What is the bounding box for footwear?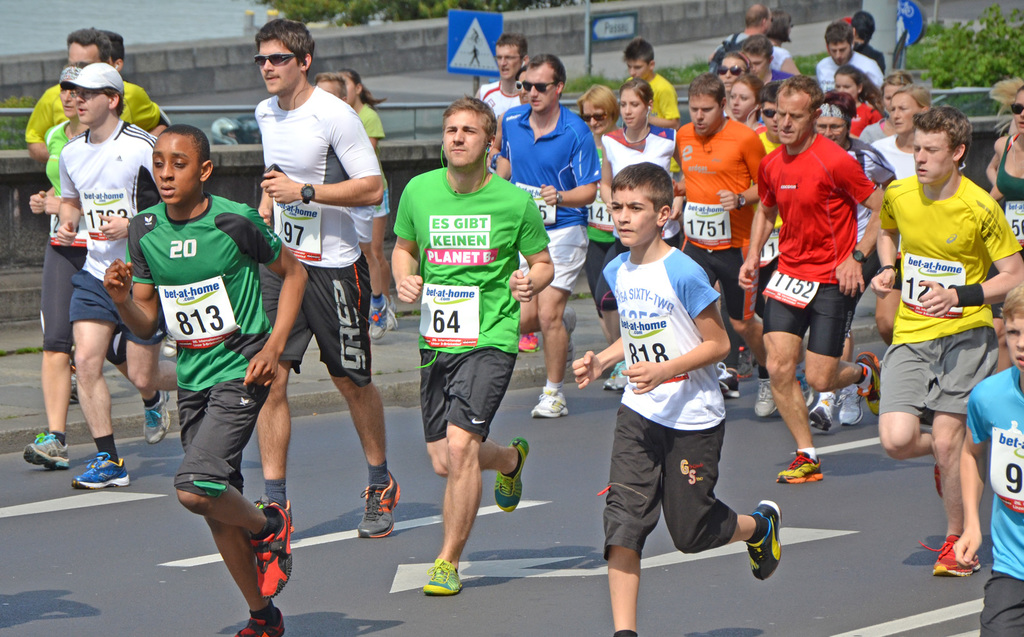
<bbox>72, 450, 129, 489</bbox>.
